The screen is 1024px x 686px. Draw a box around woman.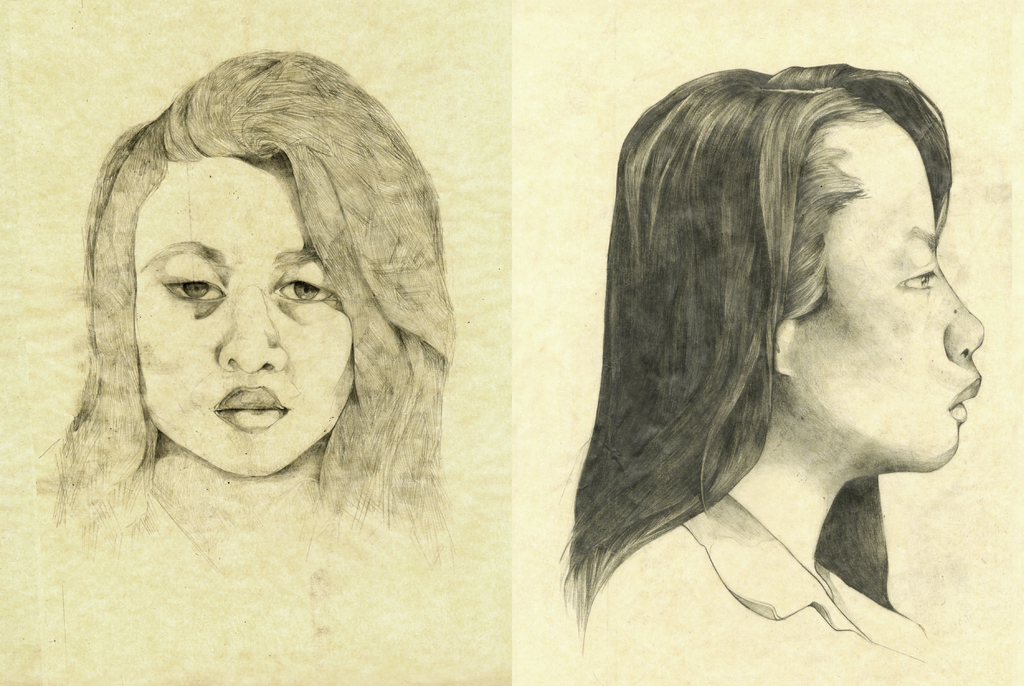
557 59 985 661.
